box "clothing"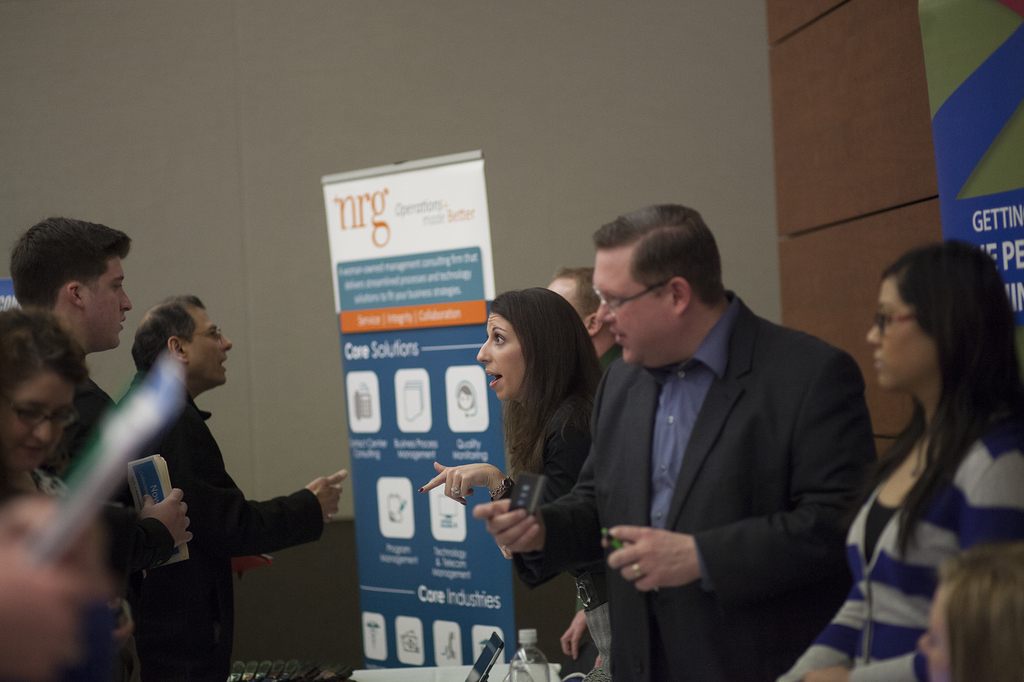
bbox=(113, 377, 323, 681)
